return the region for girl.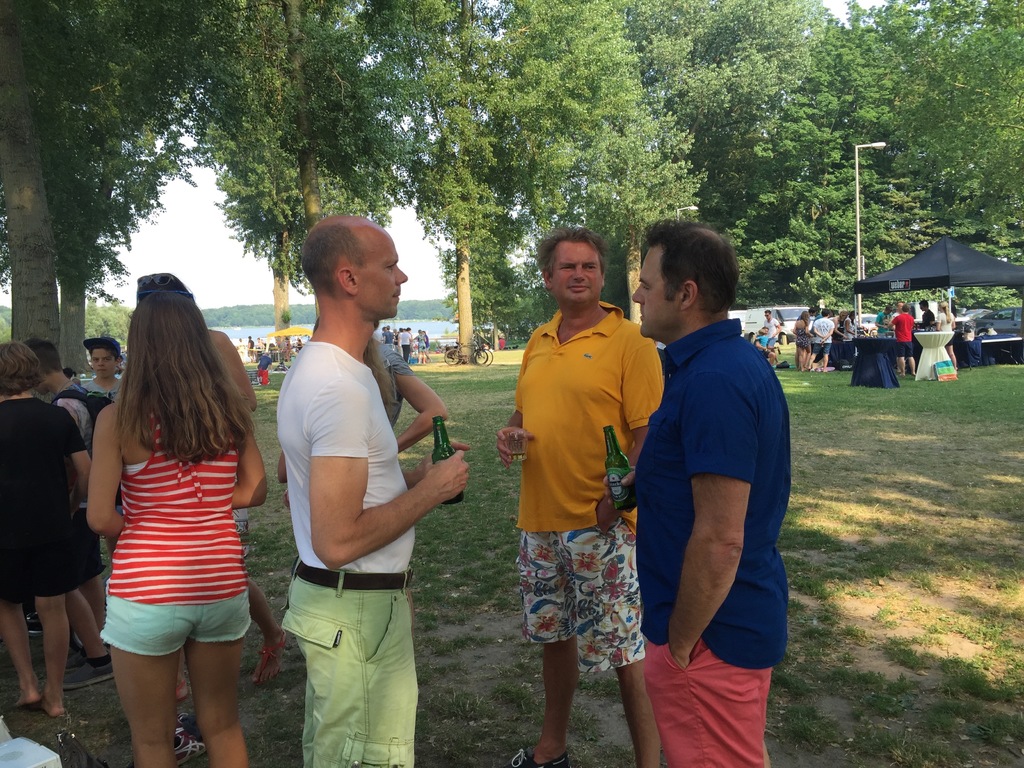
bbox=(70, 332, 132, 418).
